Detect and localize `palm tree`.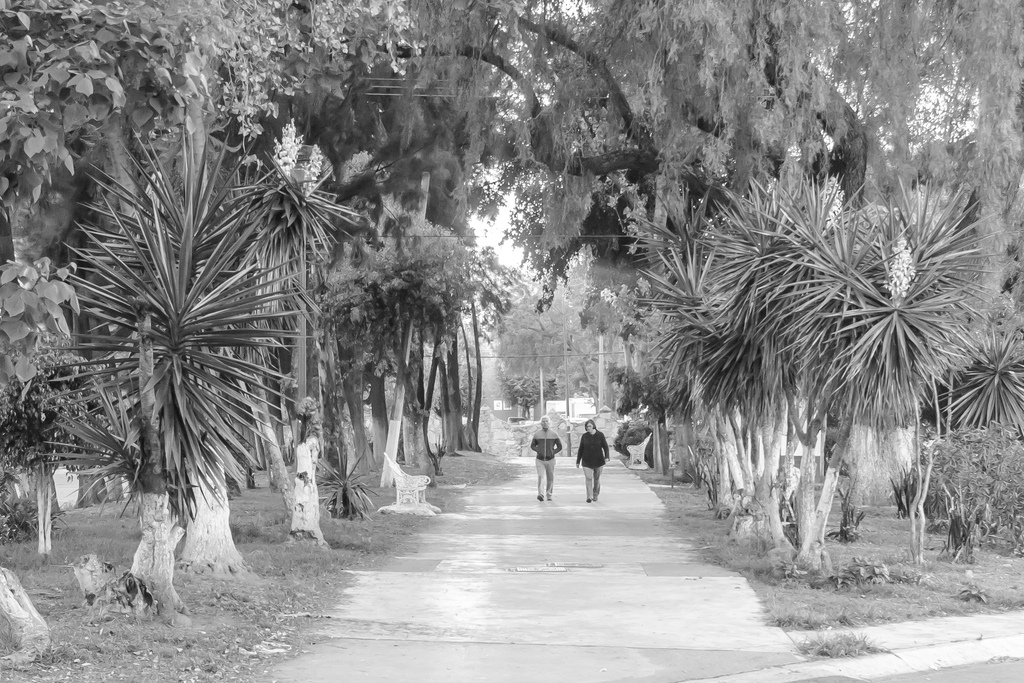
Localized at select_region(652, 148, 994, 584).
